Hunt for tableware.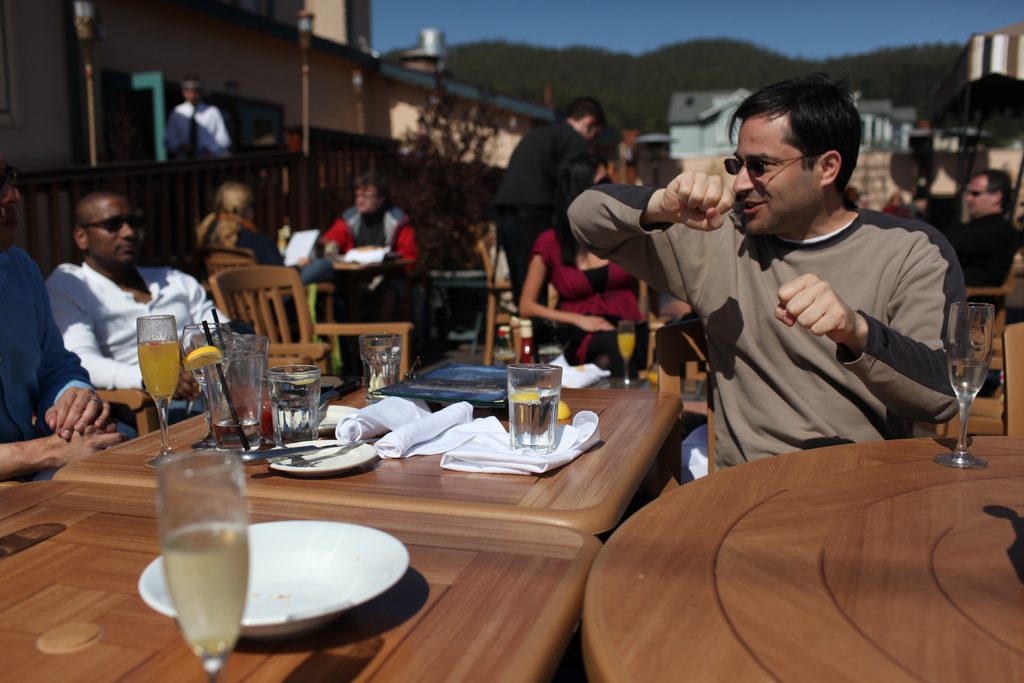
Hunted down at rect(263, 360, 323, 447).
